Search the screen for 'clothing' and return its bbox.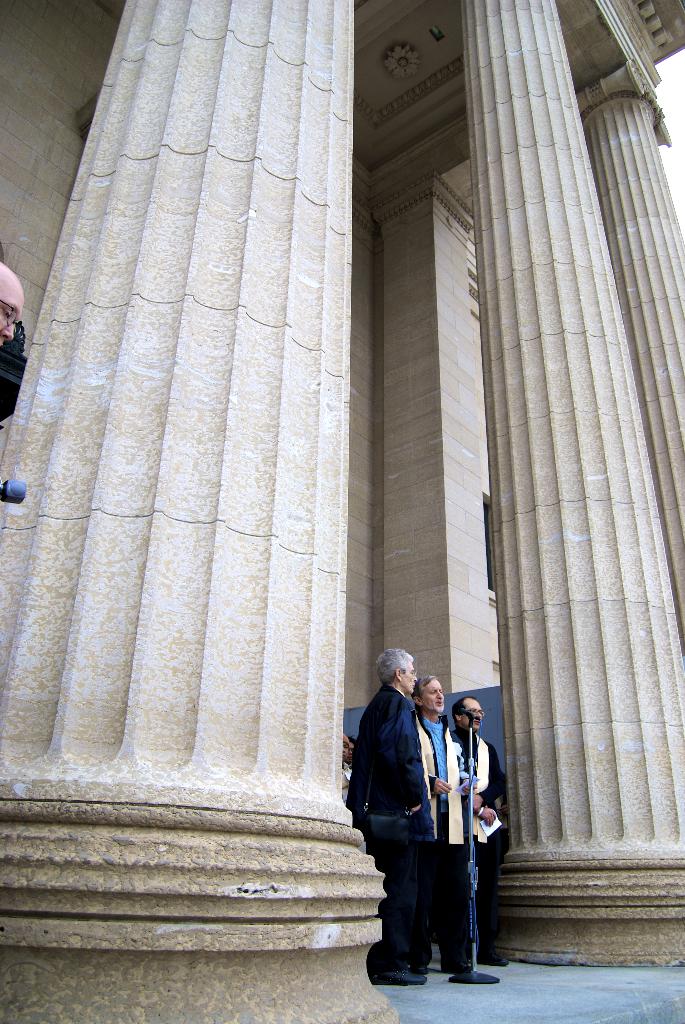
Found: detection(413, 710, 468, 970).
